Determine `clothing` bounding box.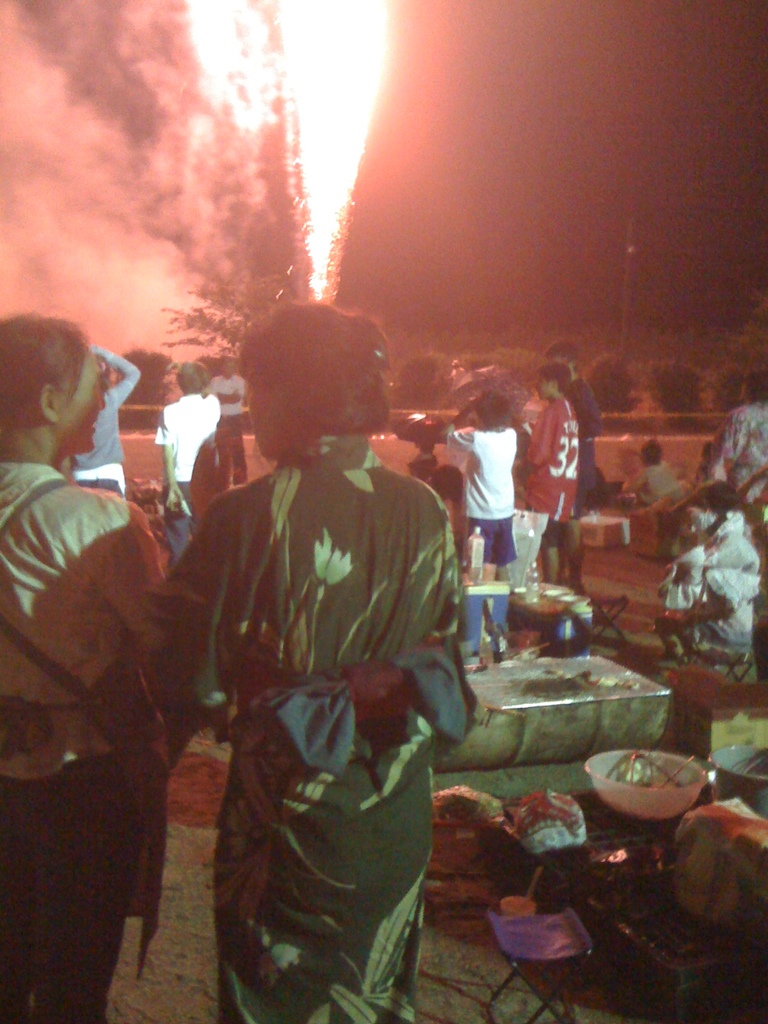
Determined: <bbox>614, 456, 689, 508</bbox>.
